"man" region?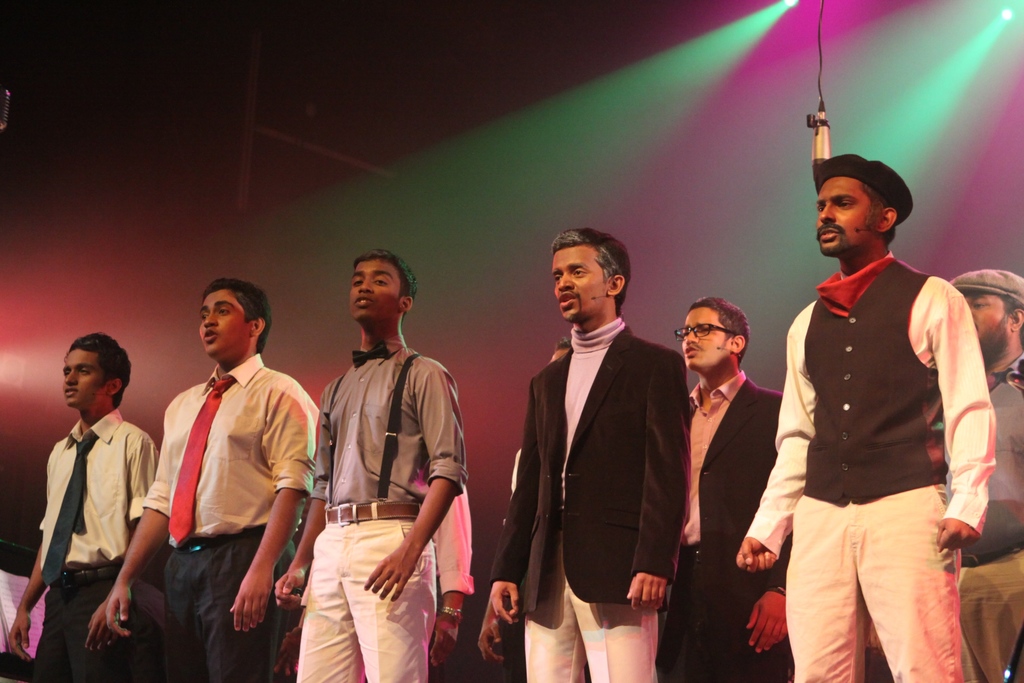
l=948, t=268, r=1023, b=682
